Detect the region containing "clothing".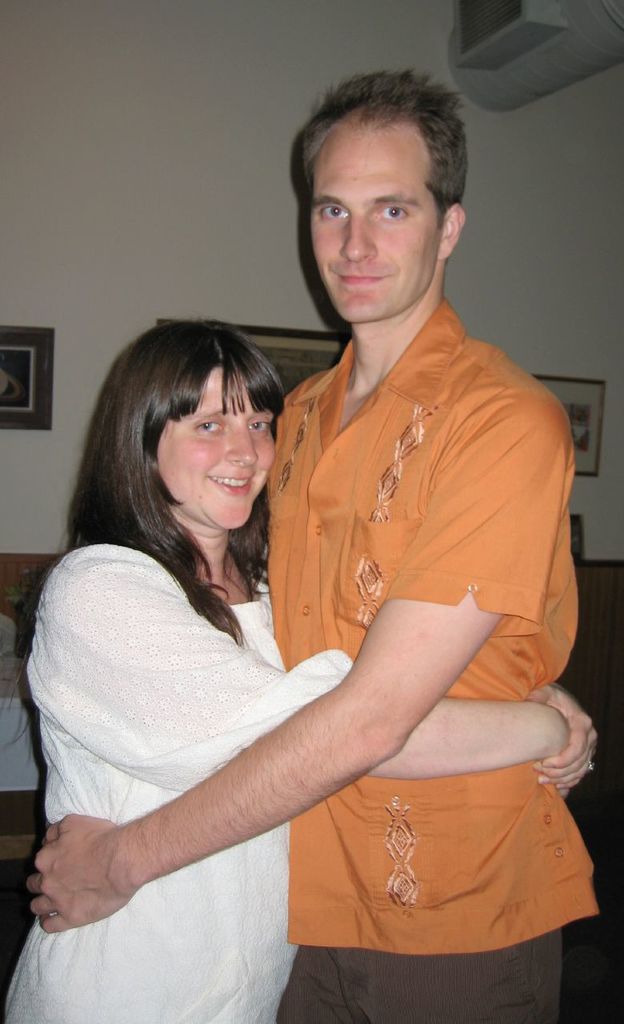
[x1=267, y1=306, x2=600, y2=1023].
